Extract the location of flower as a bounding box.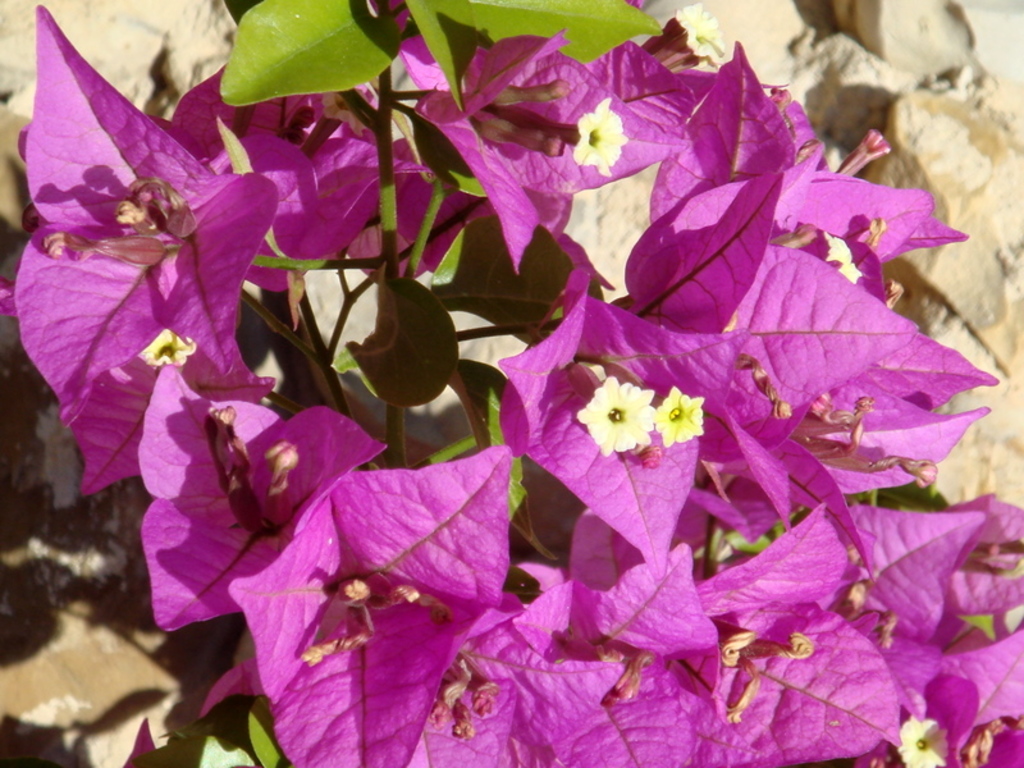
{"left": 571, "top": 365, "right": 671, "bottom": 465}.
